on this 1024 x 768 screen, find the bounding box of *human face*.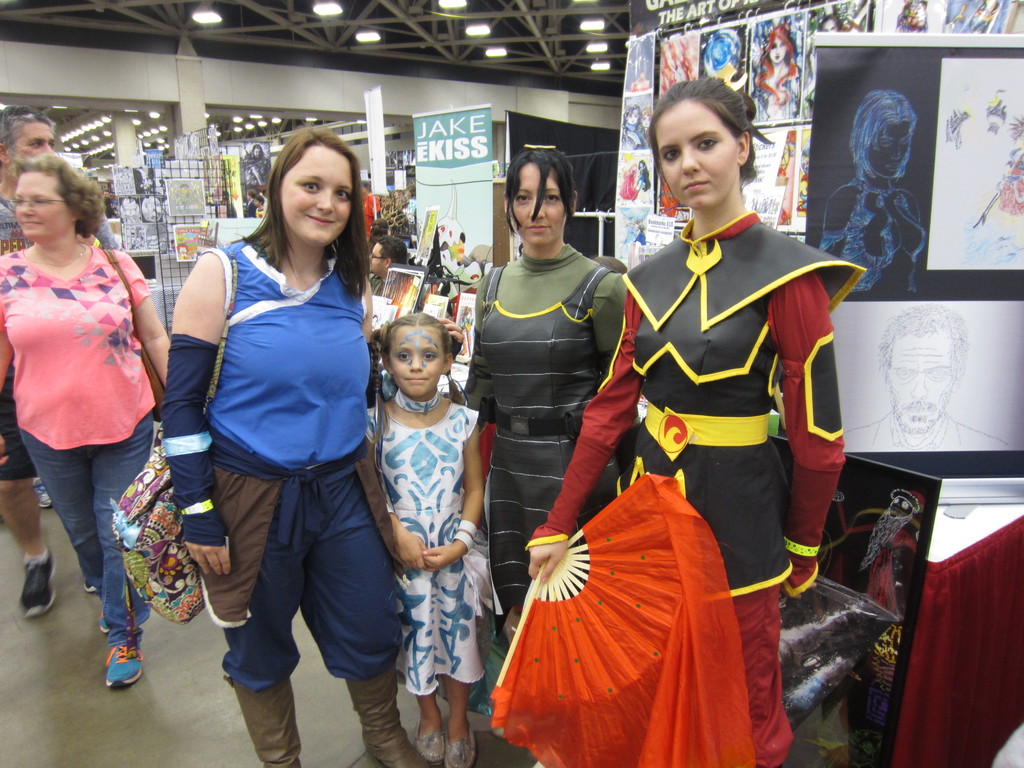
Bounding box: box=[769, 34, 782, 63].
